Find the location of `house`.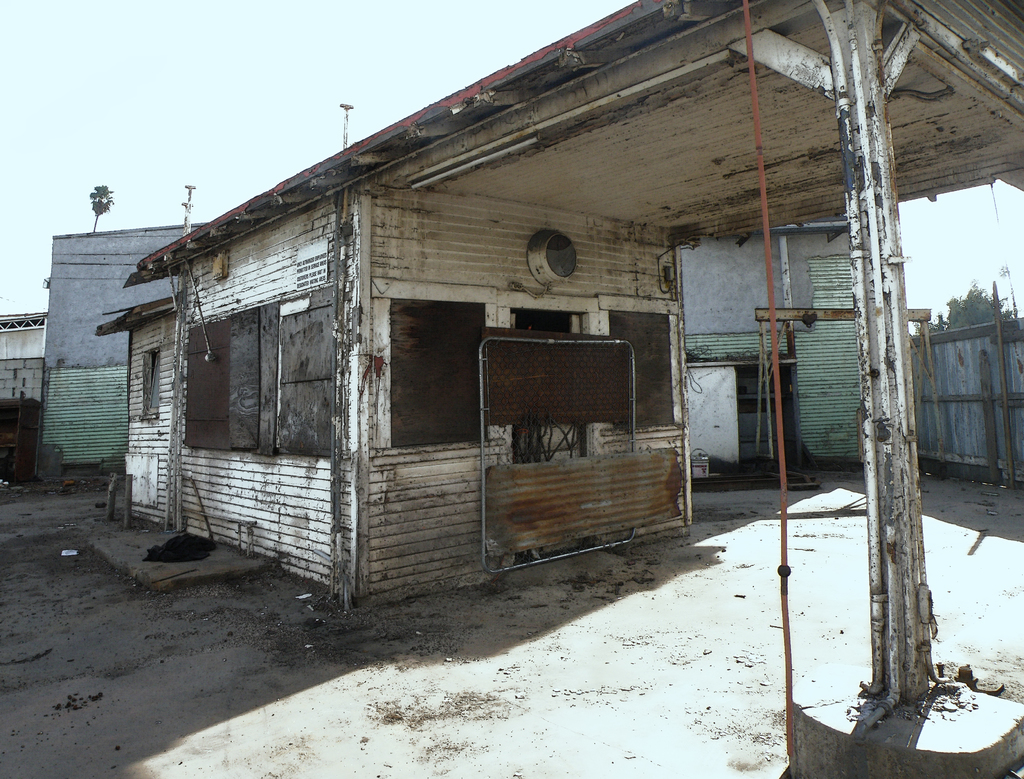
Location: bbox=[90, 0, 1023, 608].
